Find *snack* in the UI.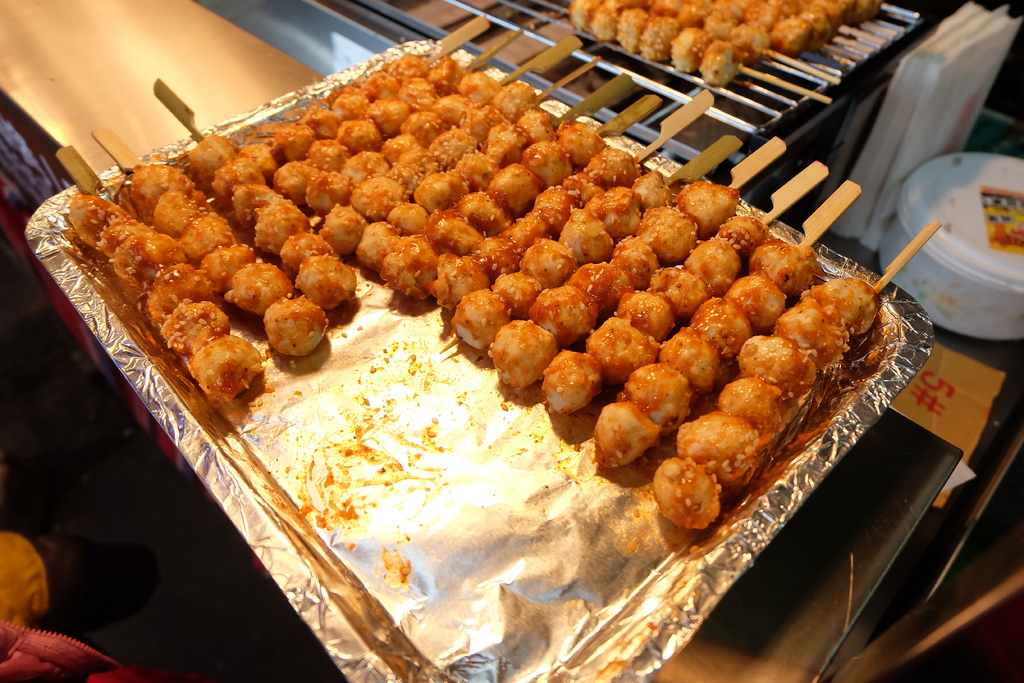
UI element at bbox(252, 283, 324, 351).
